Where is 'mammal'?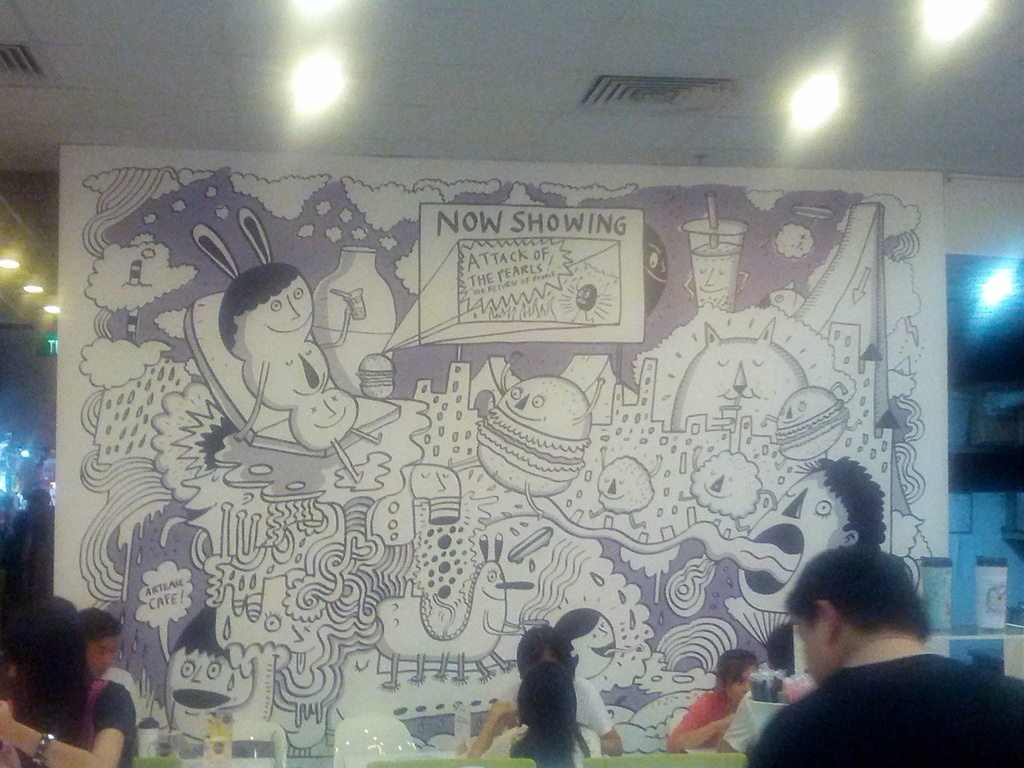
<bbox>192, 207, 380, 484</bbox>.
